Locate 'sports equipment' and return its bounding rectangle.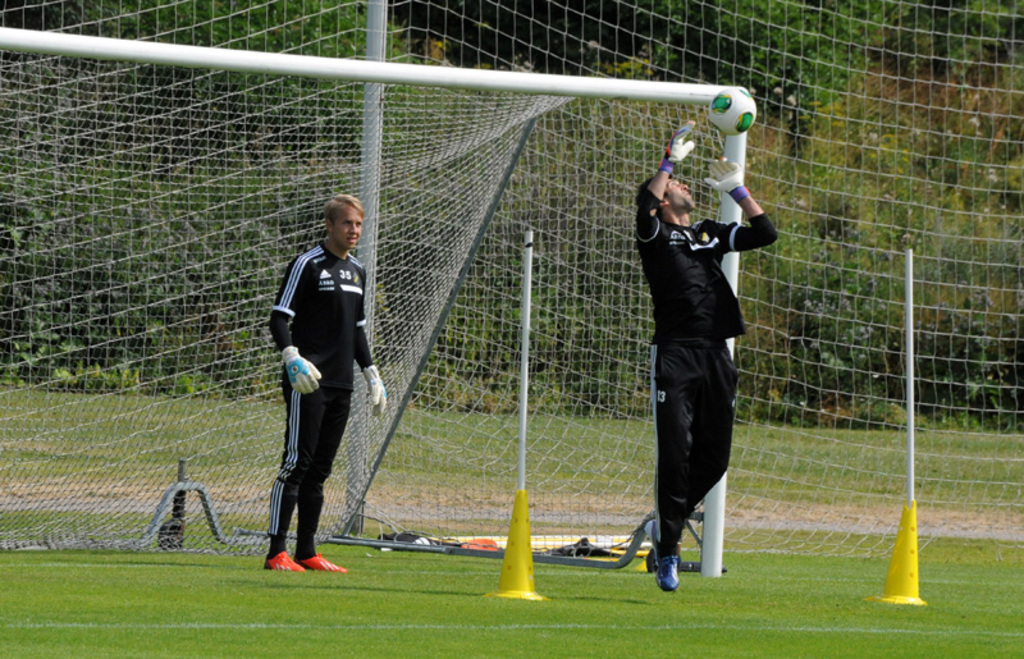
<region>296, 554, 352, 572</region>.
